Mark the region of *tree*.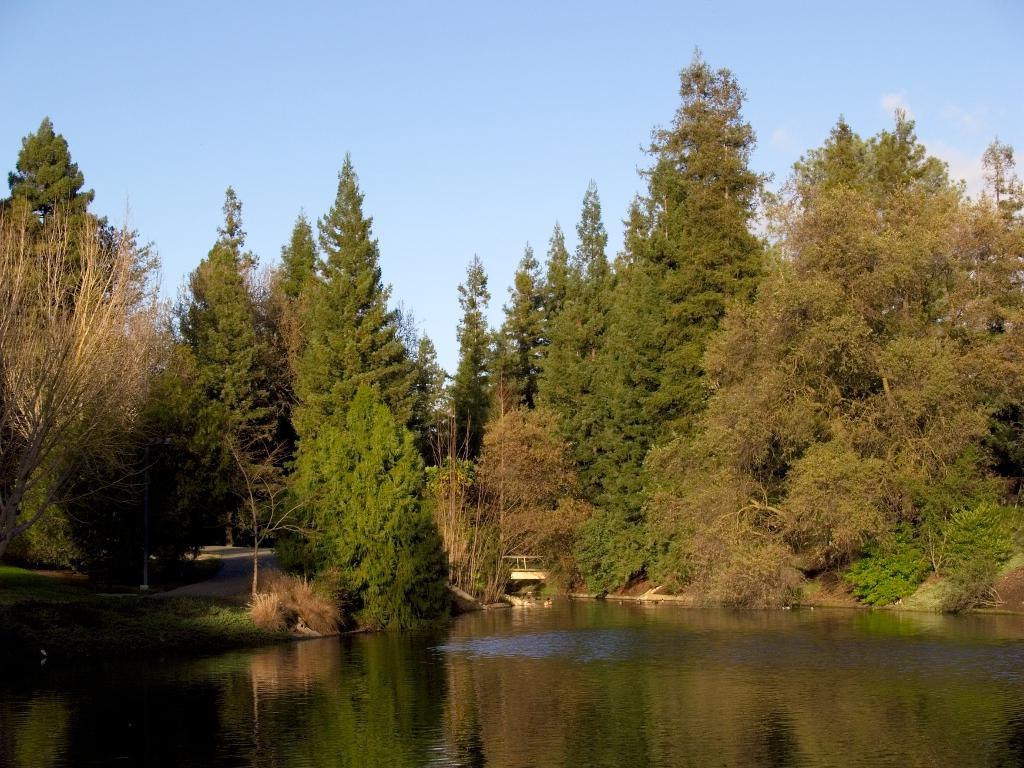
Region: locate(410, 336, 463, 459).
